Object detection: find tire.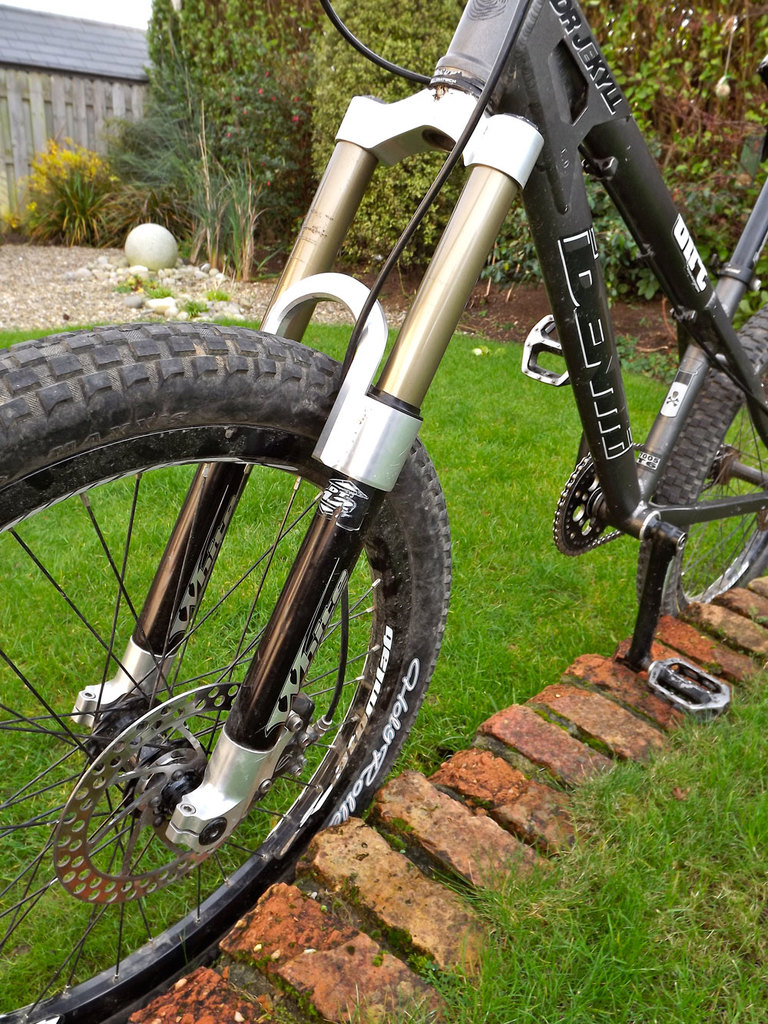
642 308 767 614.
